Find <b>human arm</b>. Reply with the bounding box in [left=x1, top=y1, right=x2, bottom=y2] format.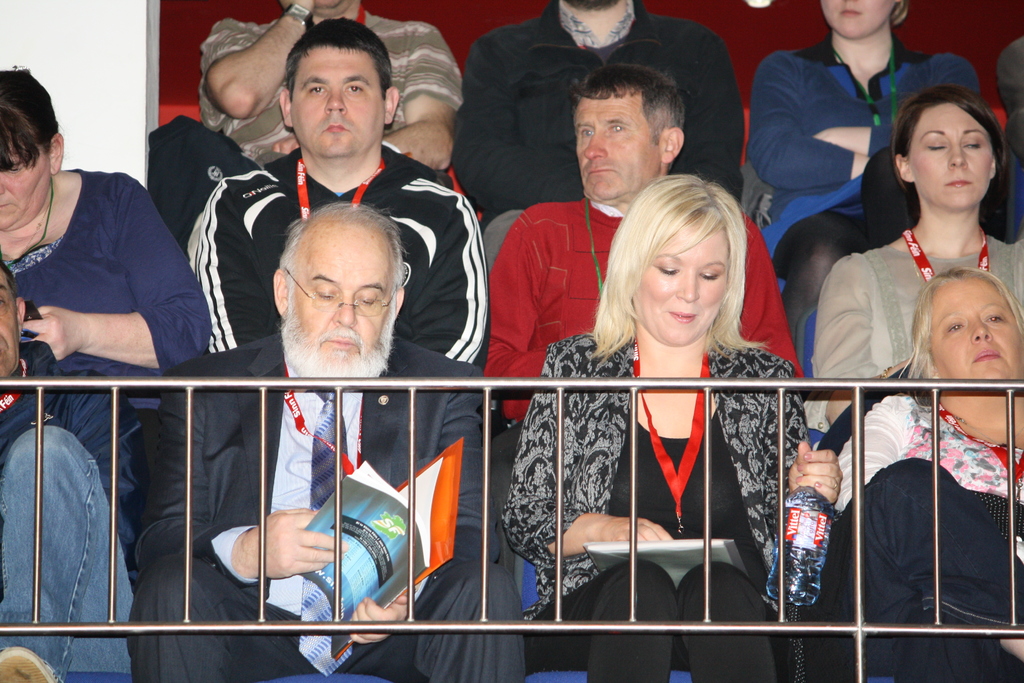
[left=501, top=342, right=674, bottom=562].
